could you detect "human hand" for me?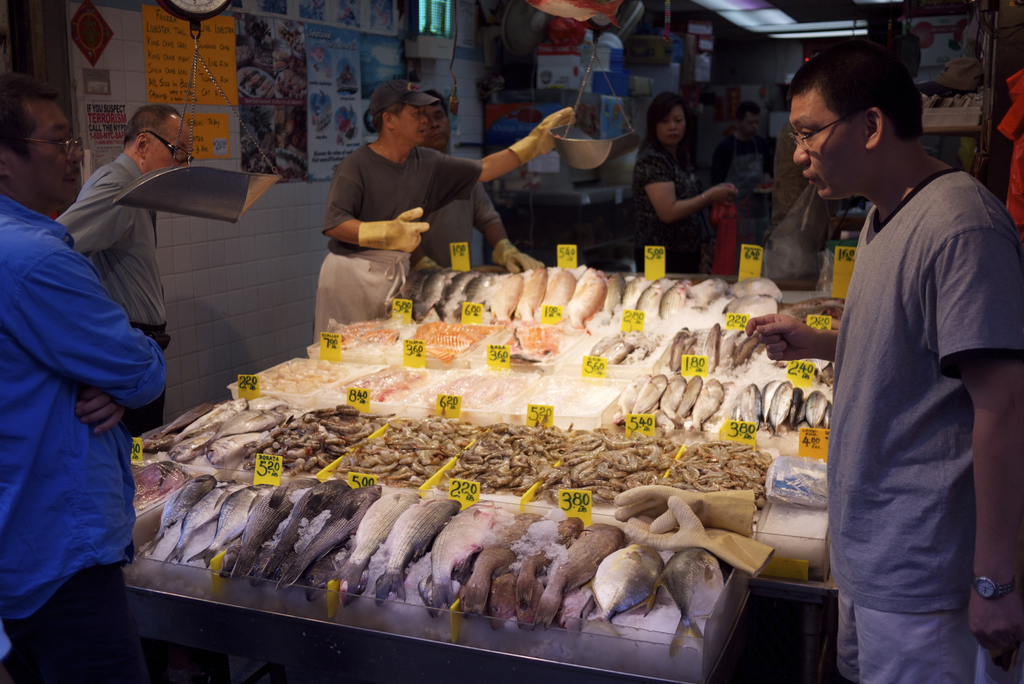
Detection result: <region>720, 182, 740, 195</region>.
